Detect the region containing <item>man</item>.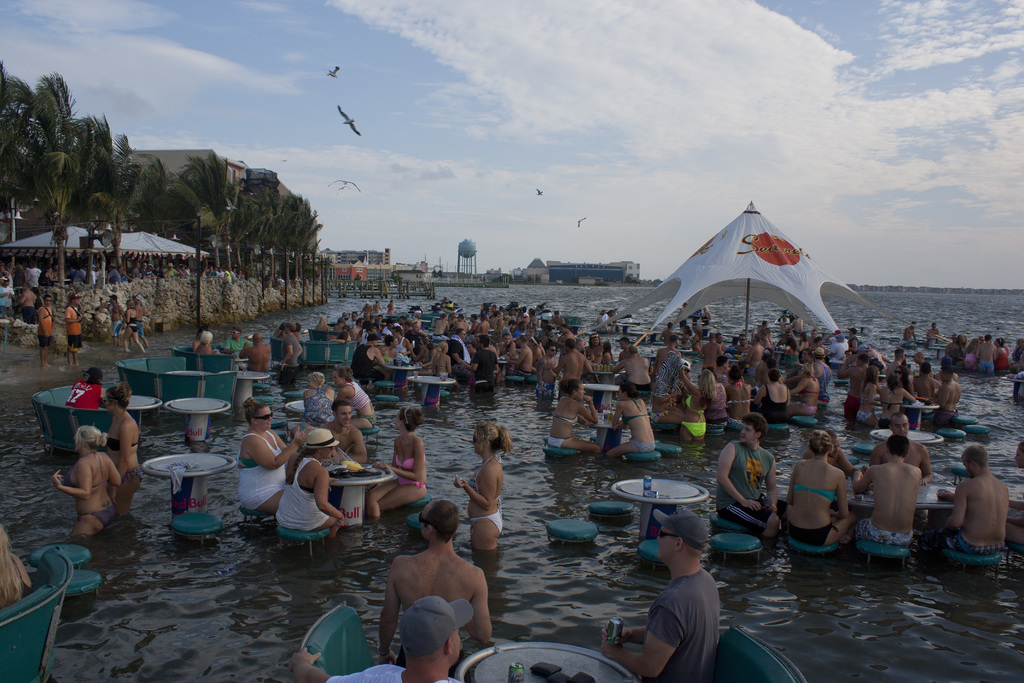
left=648, top=336, right=700, bottom=415.
